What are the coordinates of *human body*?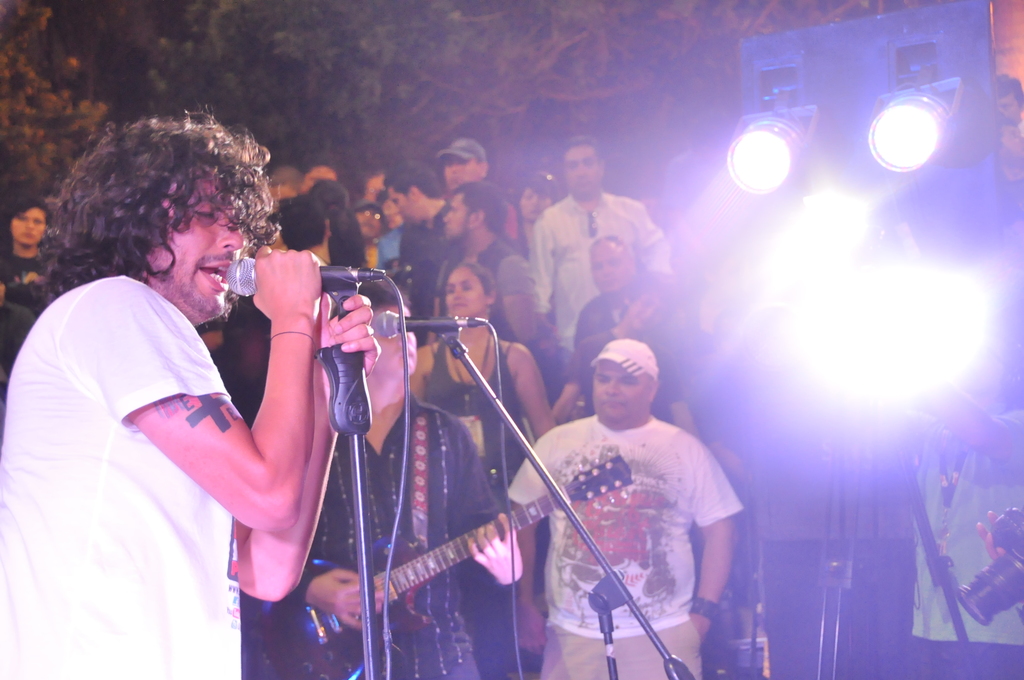
(x1=0, y1=246, x2=45, y2=316).
